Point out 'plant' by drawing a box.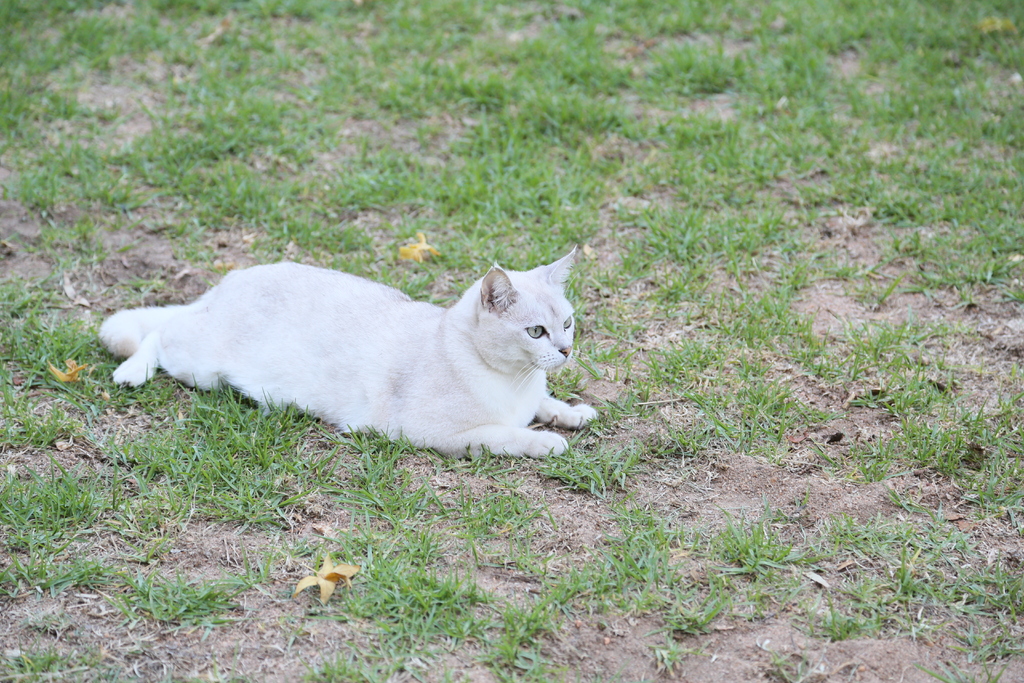
left=0, top=651, right=89, bottom=682.
